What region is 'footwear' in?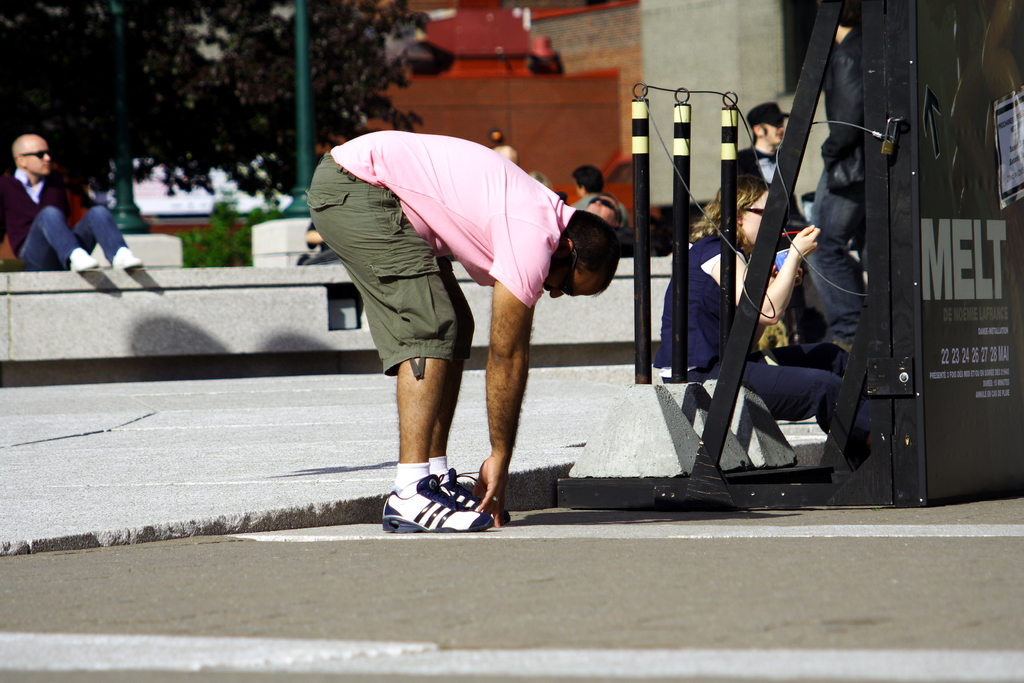
pyautogui.locateOnScreen(111, 247, 143, 272).
